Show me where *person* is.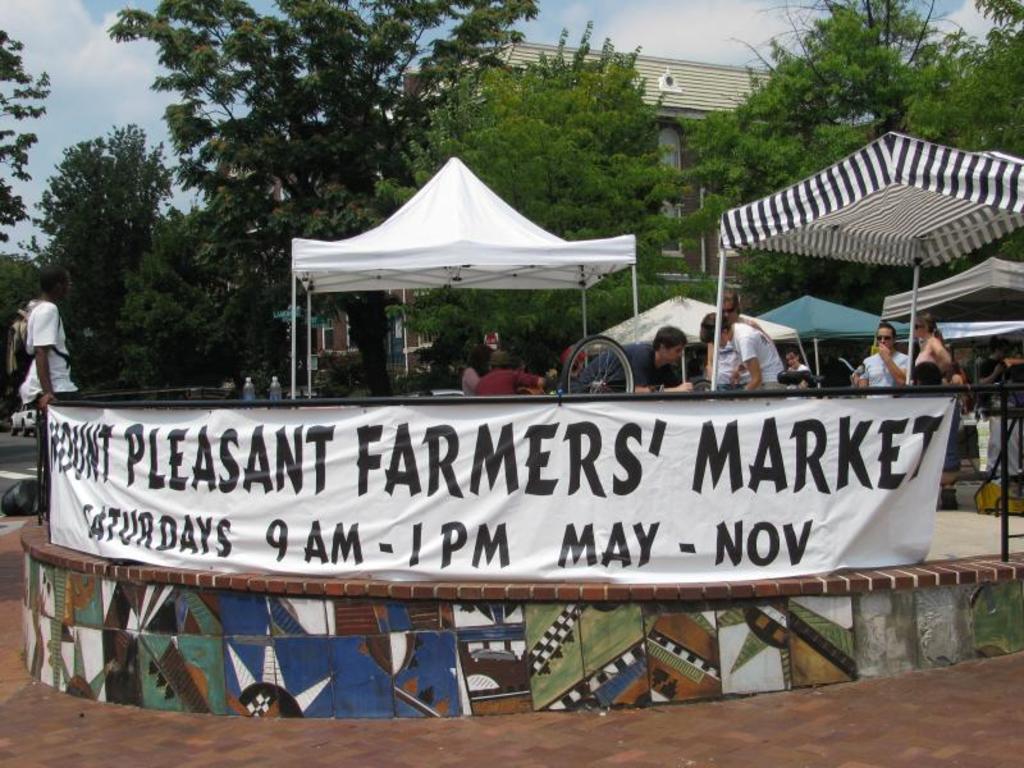
*person* is at BBox(851, 326, 910, 403).
